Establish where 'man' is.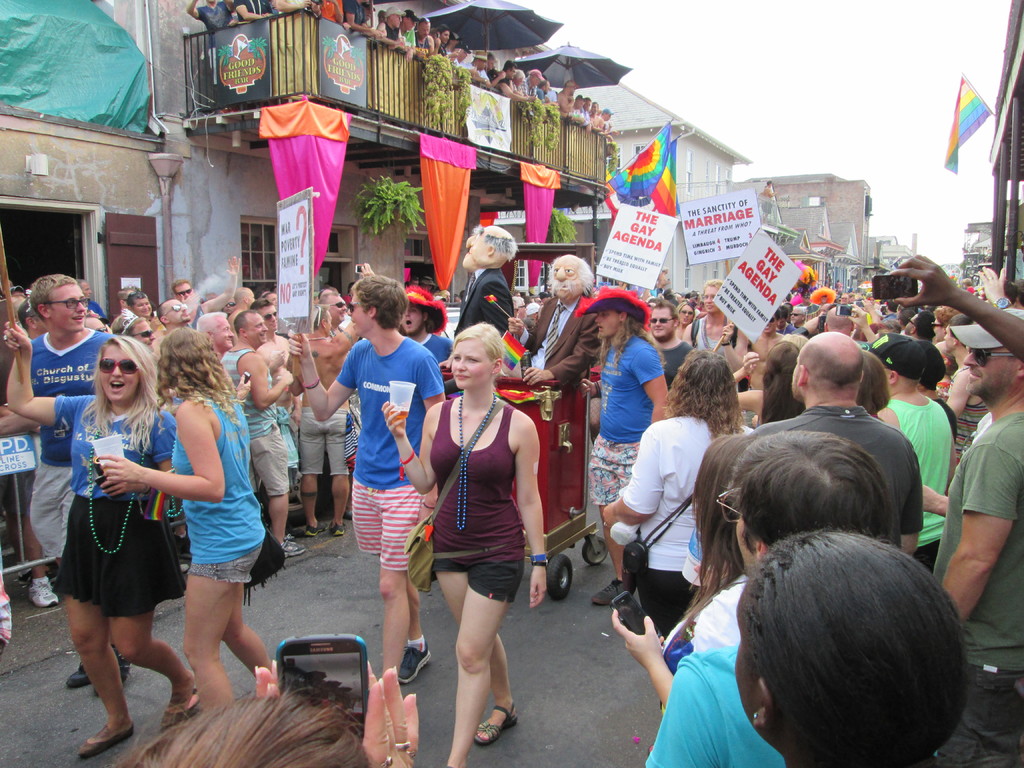
Established at 824, 307, 874, 342.
